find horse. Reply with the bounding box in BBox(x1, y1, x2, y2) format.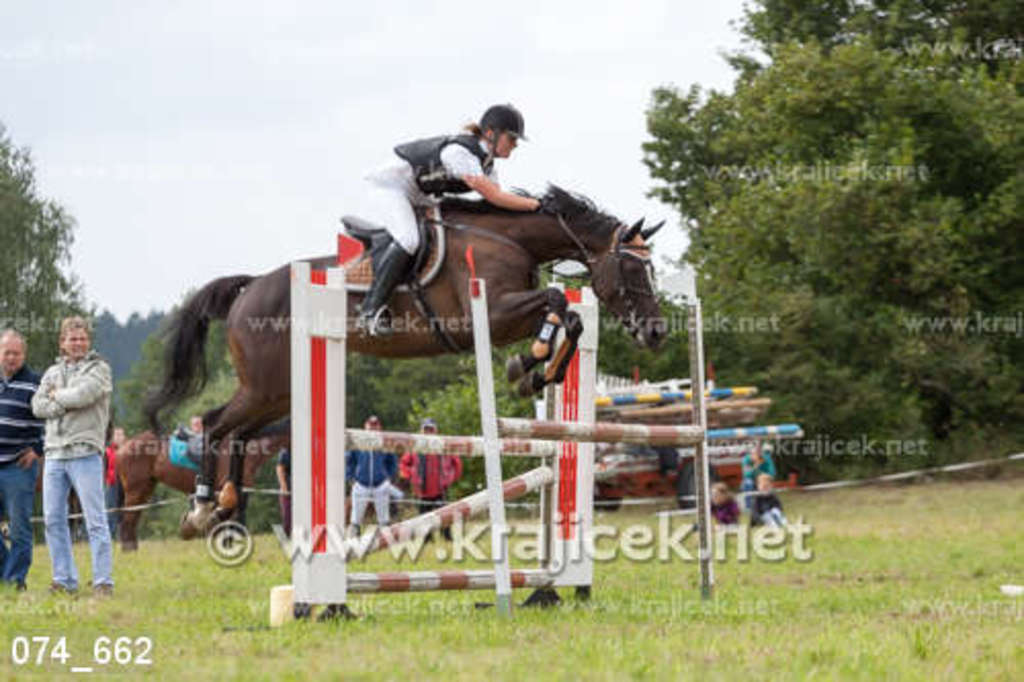
BBox(137, 174, 672, 543).
